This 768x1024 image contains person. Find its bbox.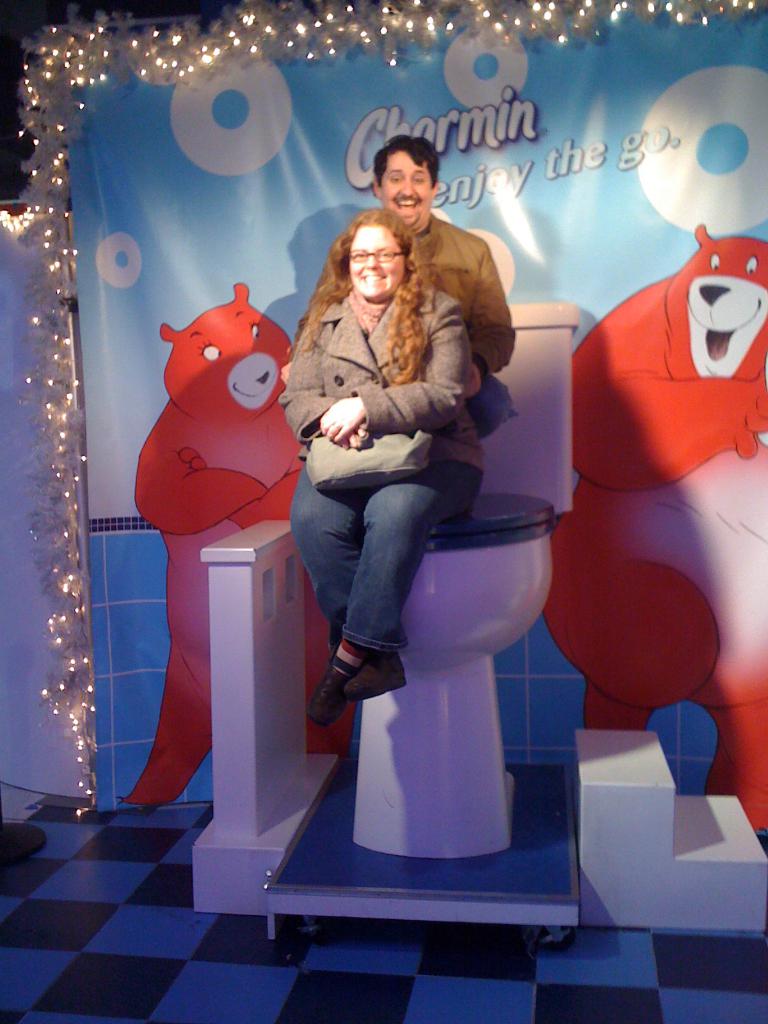
<box>274,204,489,721</box>.
